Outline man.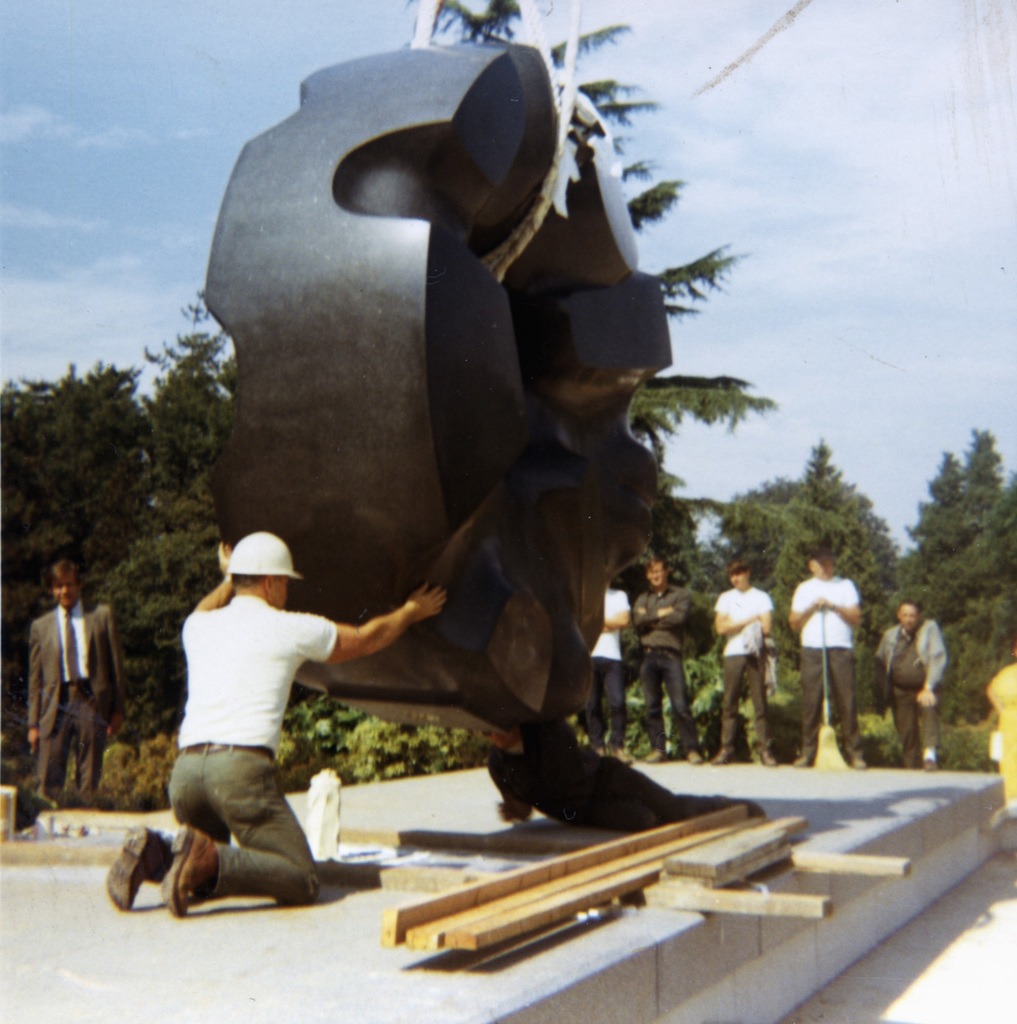
Outline: box(784, 547, 864, 773).
